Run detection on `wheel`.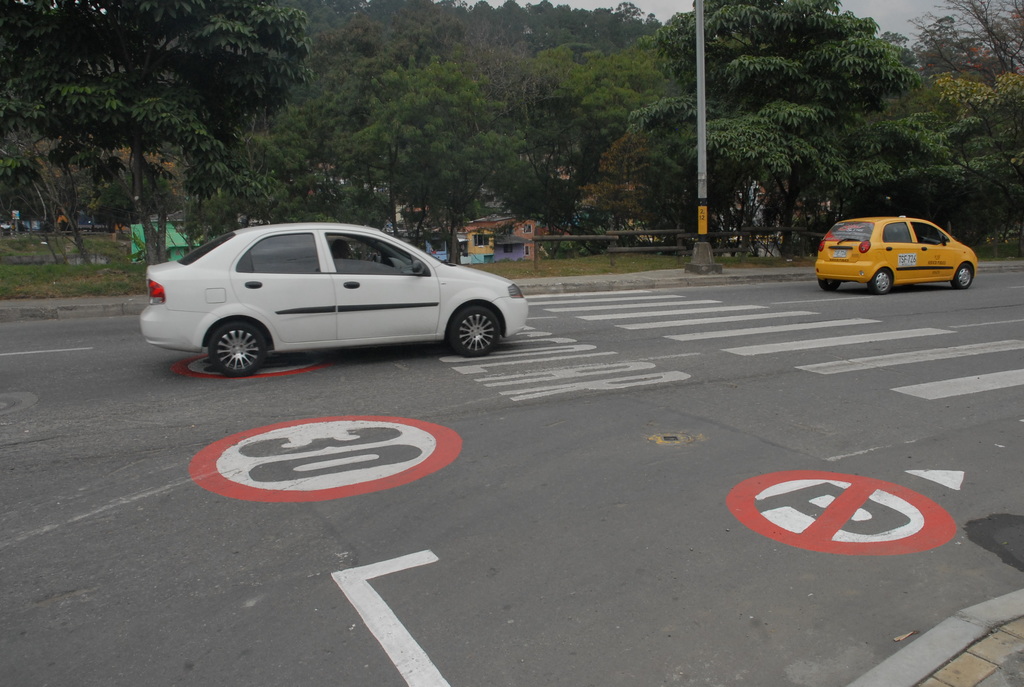
Result: l=870, t=269, r=892, b=290.
